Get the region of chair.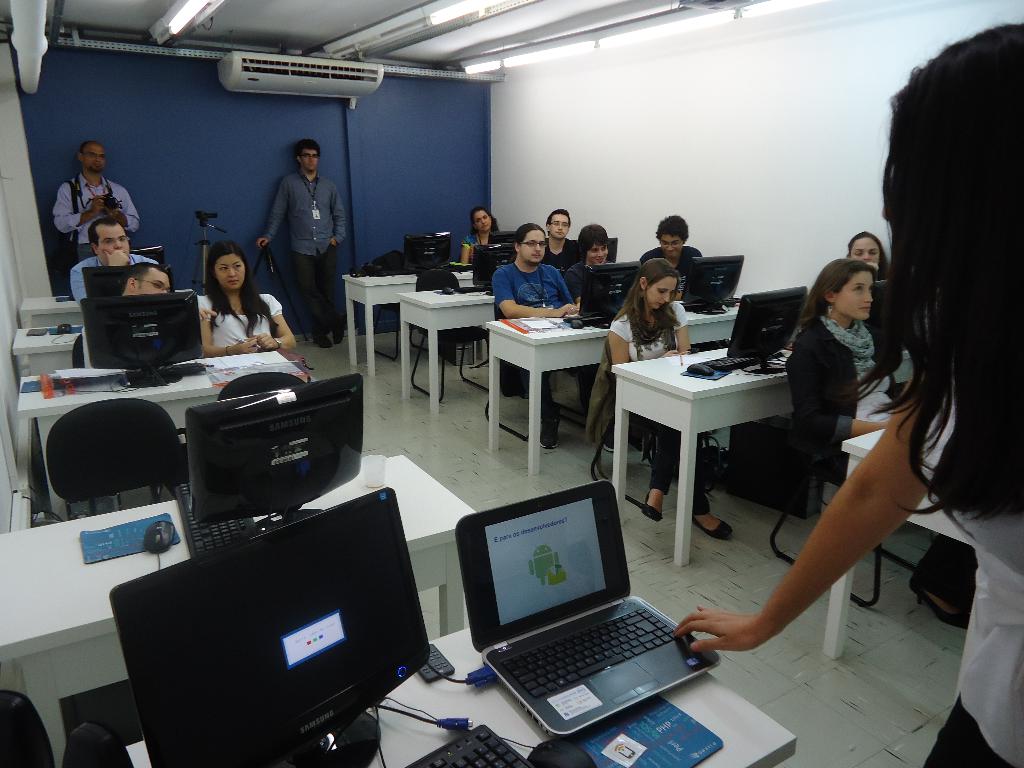
bbox=(129, 245, 166, 275).
